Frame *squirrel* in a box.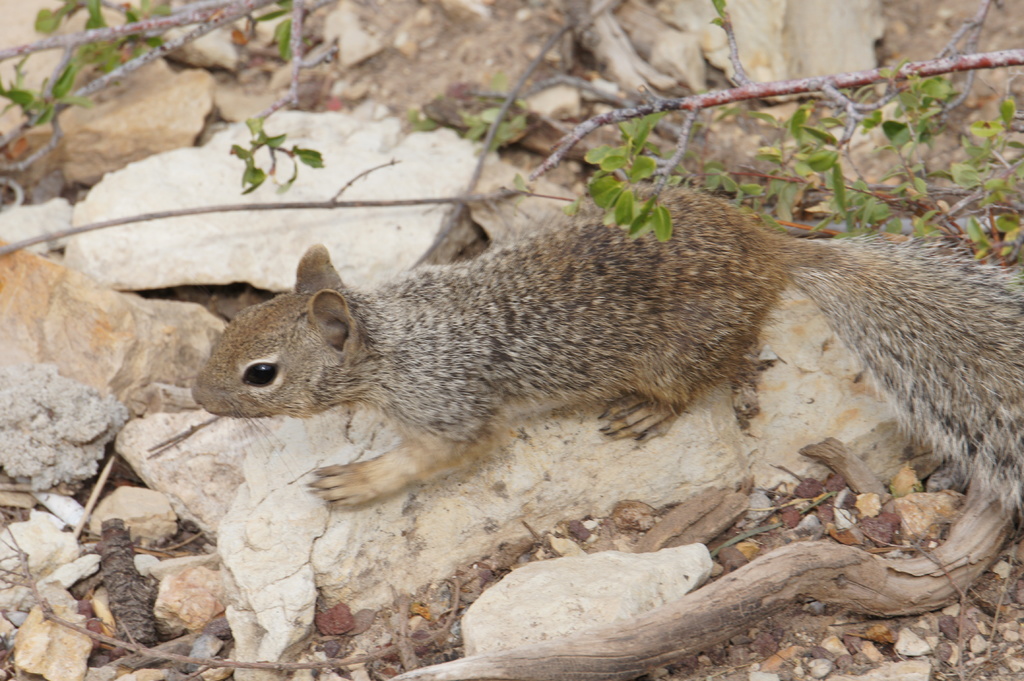
(186,159,1023,545).
